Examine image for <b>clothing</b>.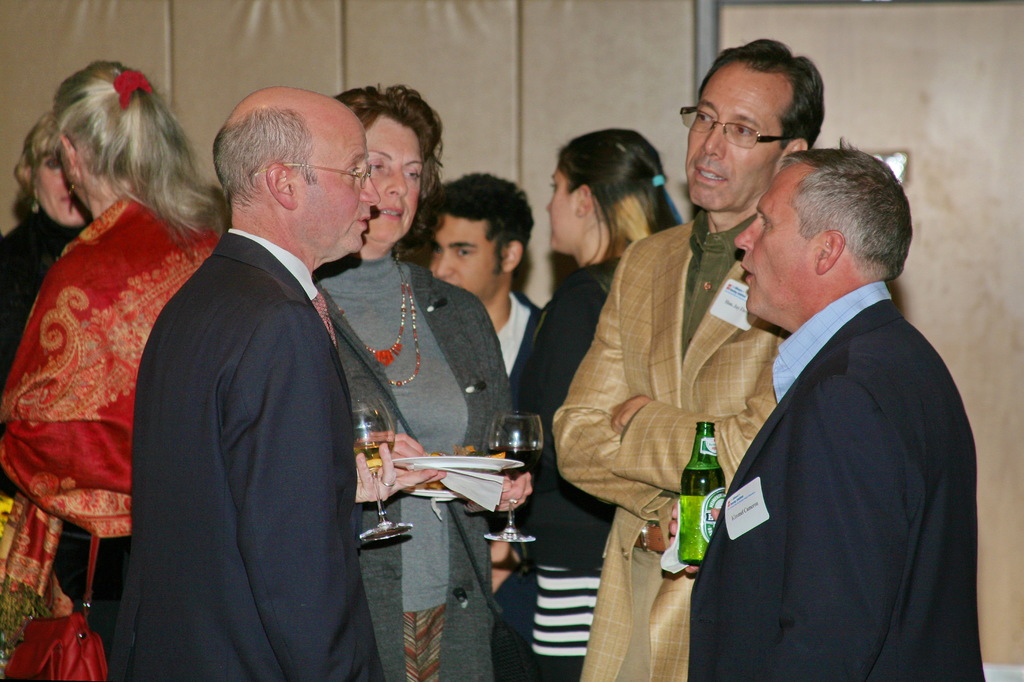
Examination result: crop(698, 279, 986, 681).
